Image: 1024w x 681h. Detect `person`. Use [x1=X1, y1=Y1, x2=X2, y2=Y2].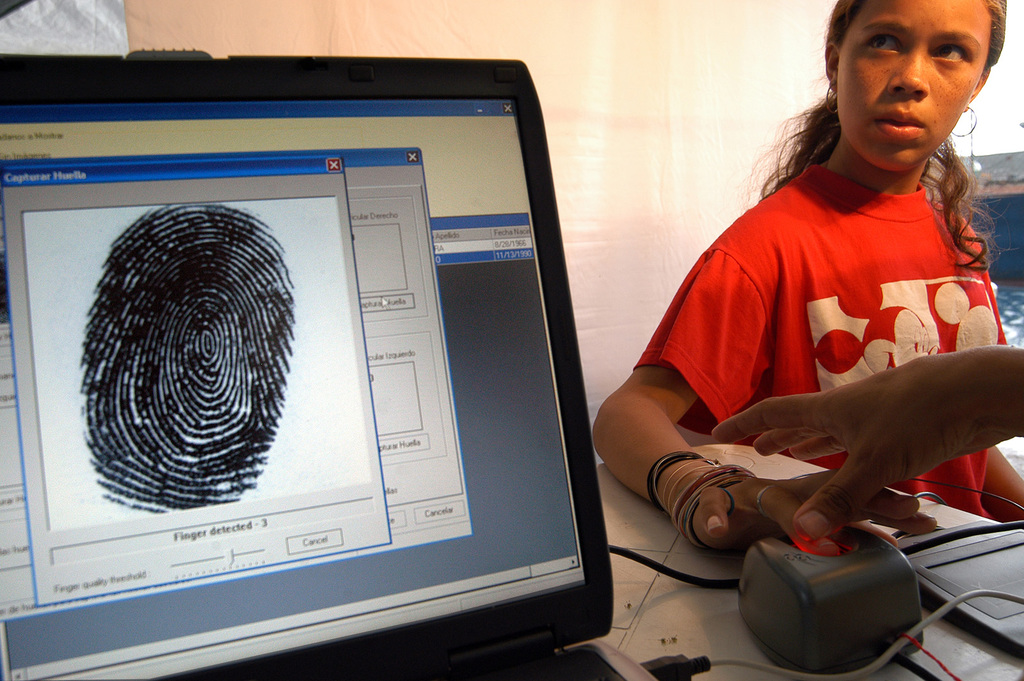
[x1=591, y1=0, x2=1023, y2=554].
